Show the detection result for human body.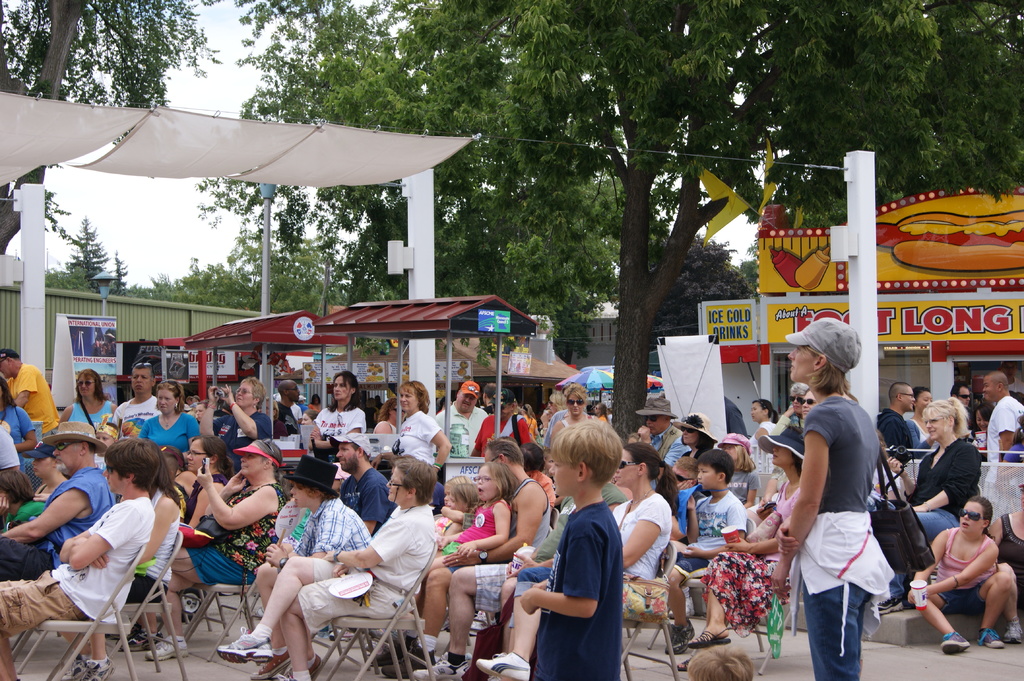
bbox=[130, 453, 188, 599].
